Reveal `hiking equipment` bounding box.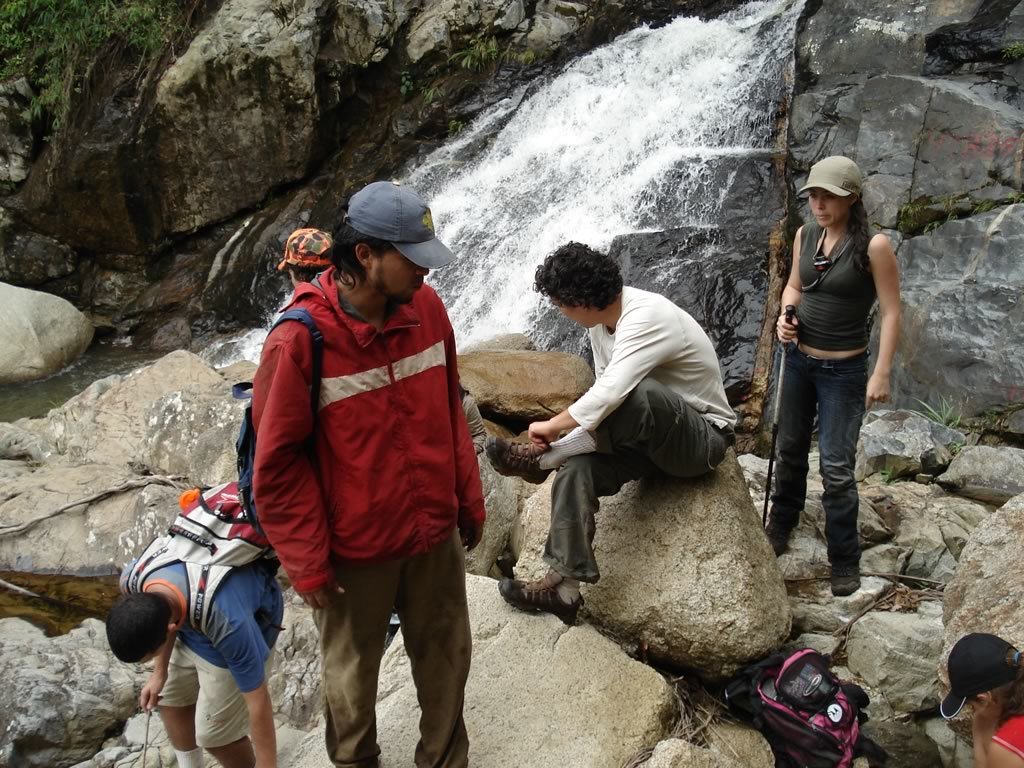
Revealed: l=137, t=699, r=164, b=767.
